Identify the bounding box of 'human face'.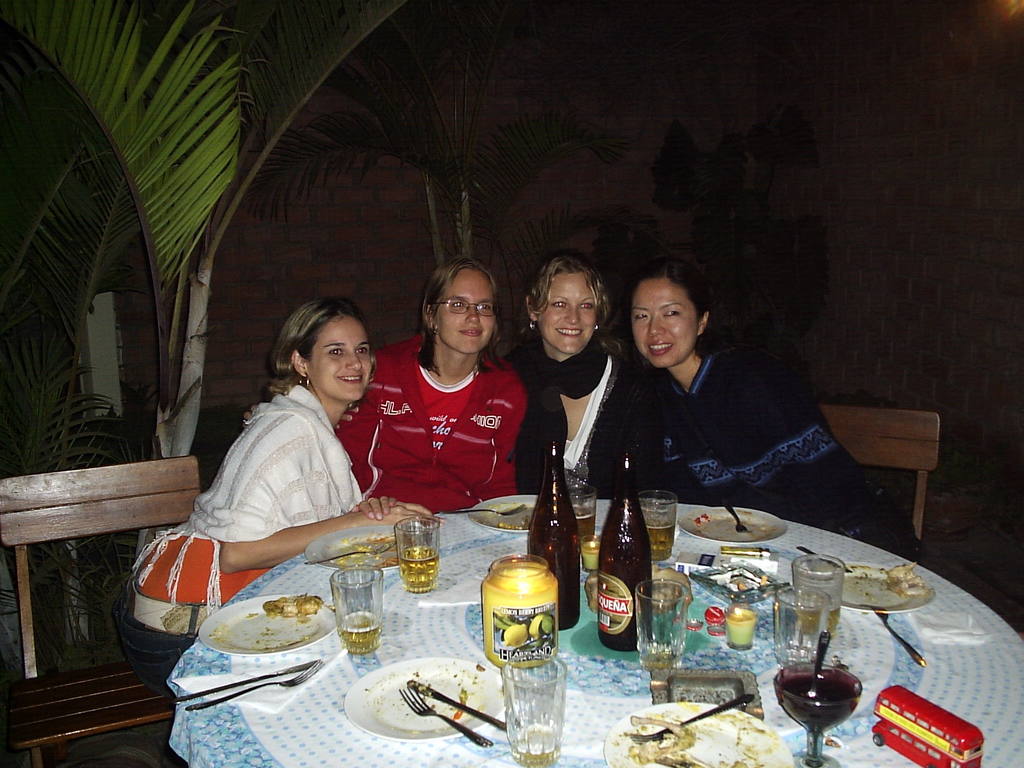
{"left": 310, "top": 316, "right": 372, "bottom": 401}.
